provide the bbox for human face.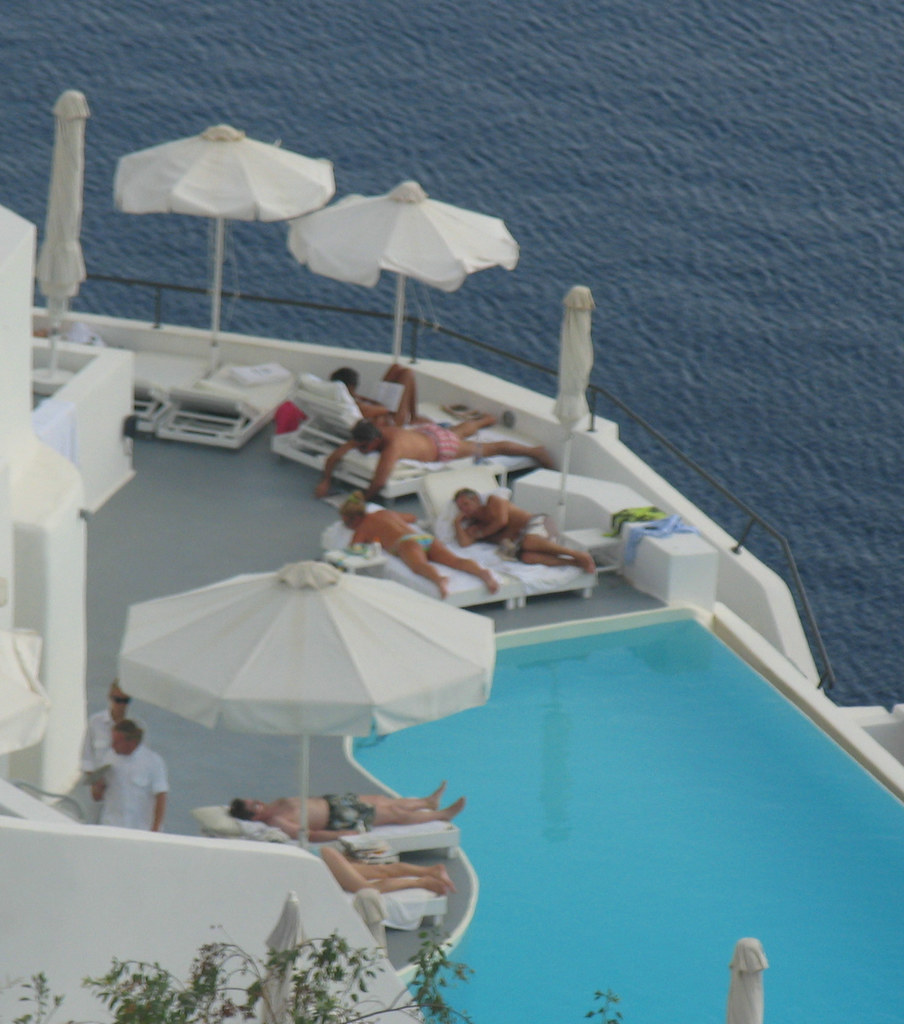
bbox=[243, 796, 272, 820].
